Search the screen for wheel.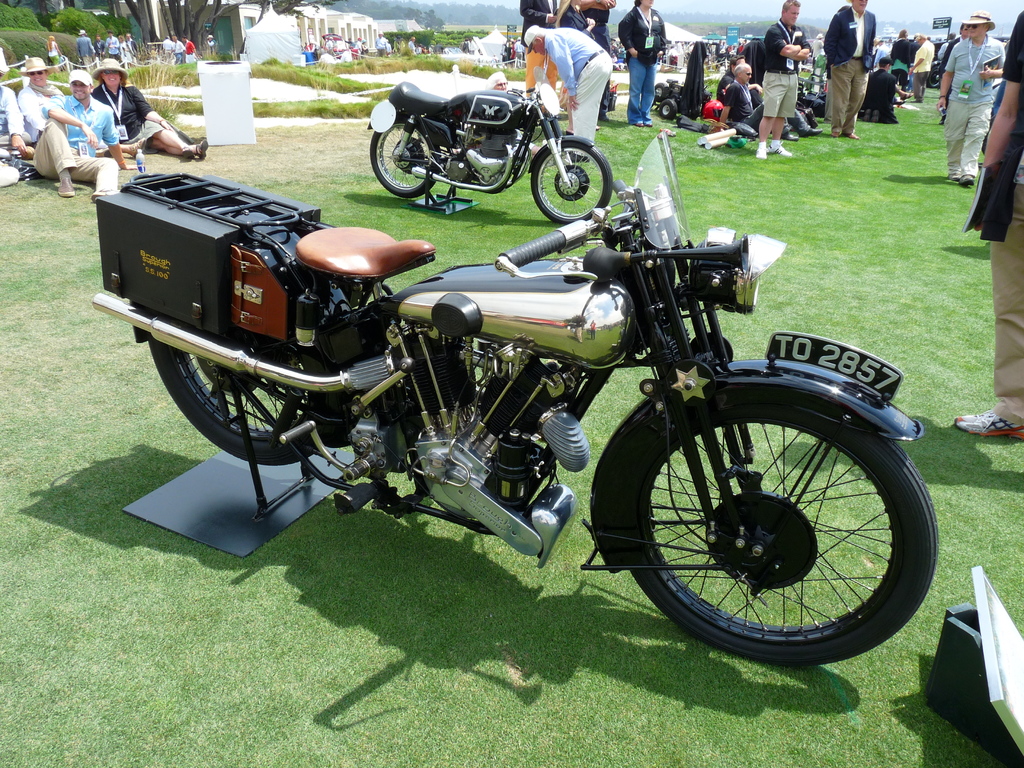
Found at l=365, t=120, r=438, b=195.
